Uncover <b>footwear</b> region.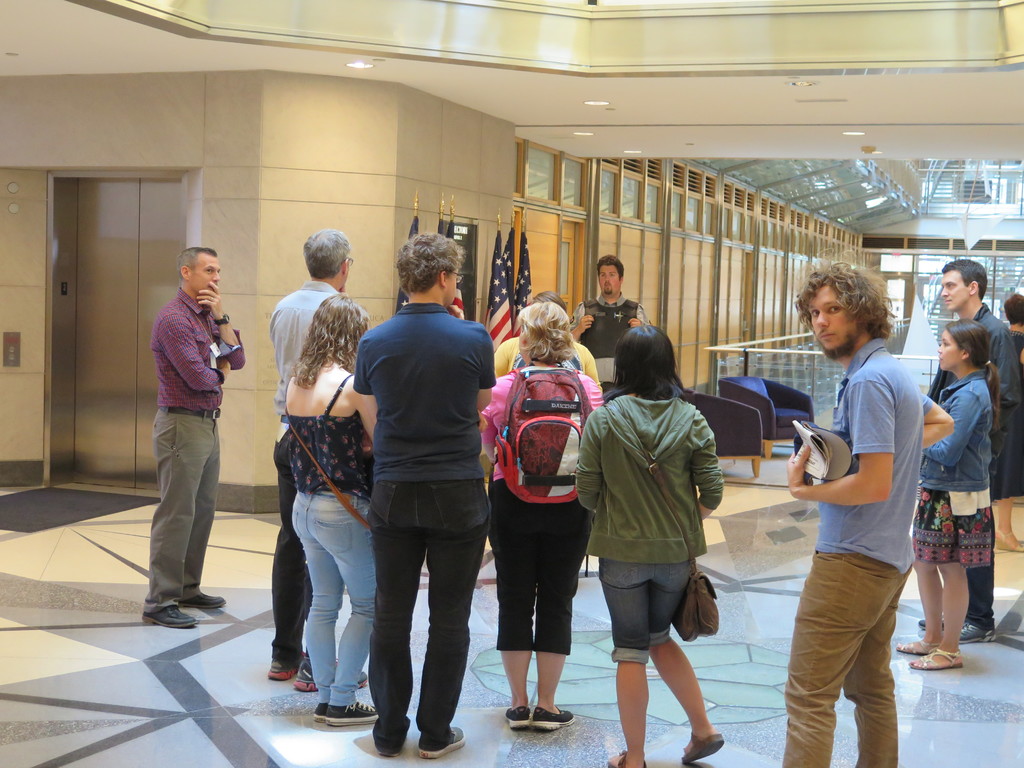
Uncovered: 504/707/532/729.
